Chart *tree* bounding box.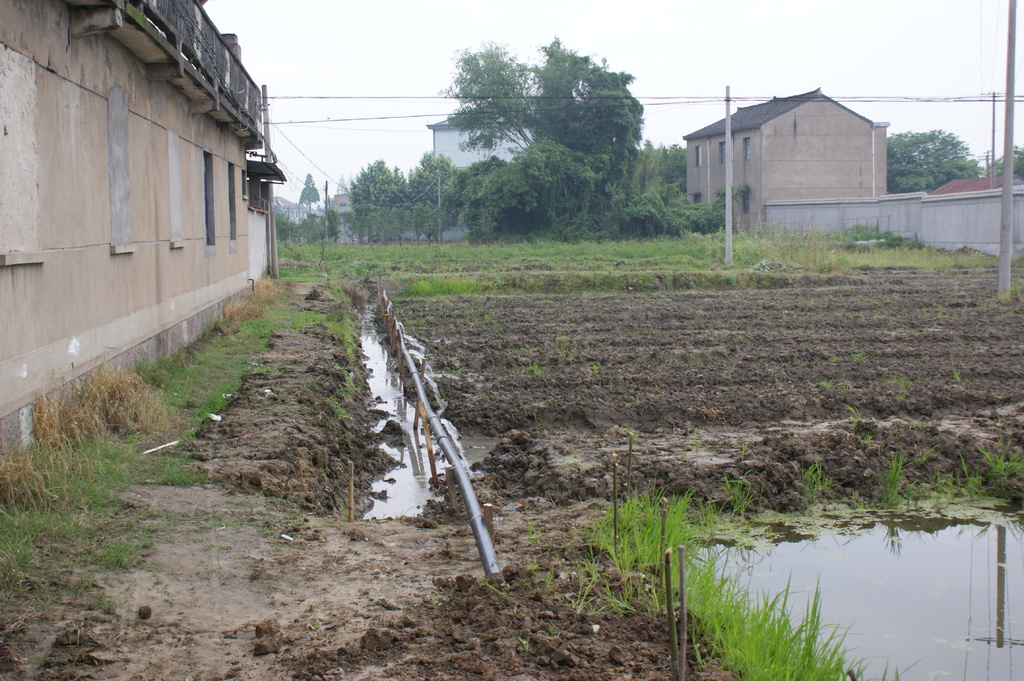
Charted: (x1=348, y1=163, x2=413, y2=241).
